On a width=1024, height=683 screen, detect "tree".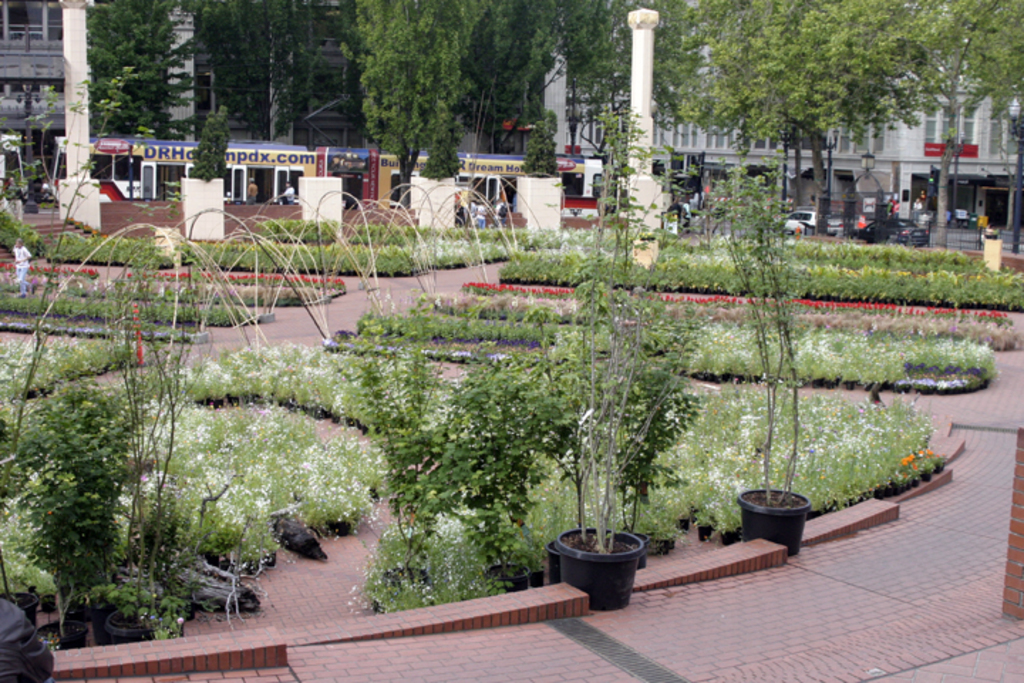
550,0,707,208.
